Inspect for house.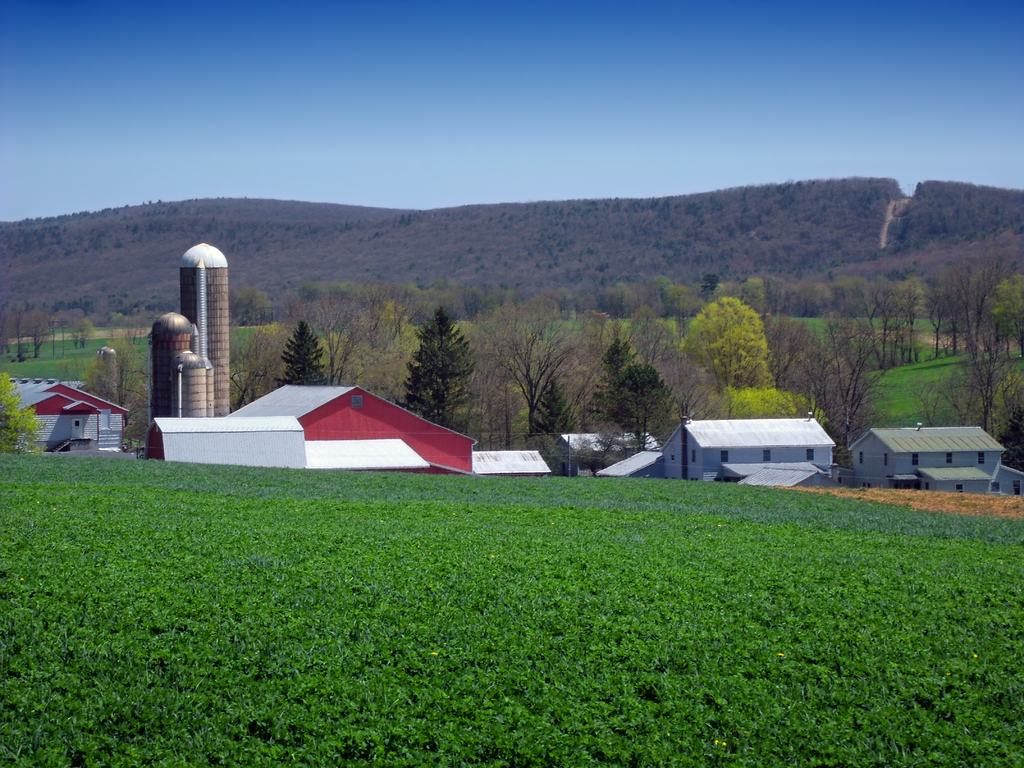
Inspection: 844 421 1023 492.
